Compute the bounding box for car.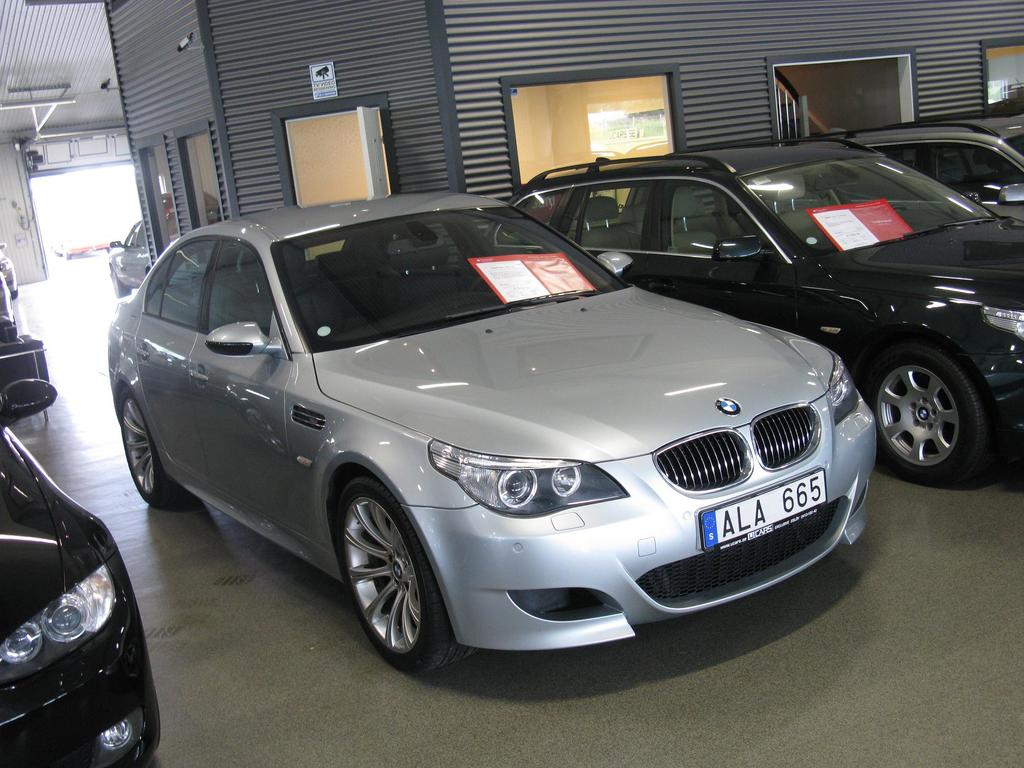
<box>91,228,107,250</box>.
